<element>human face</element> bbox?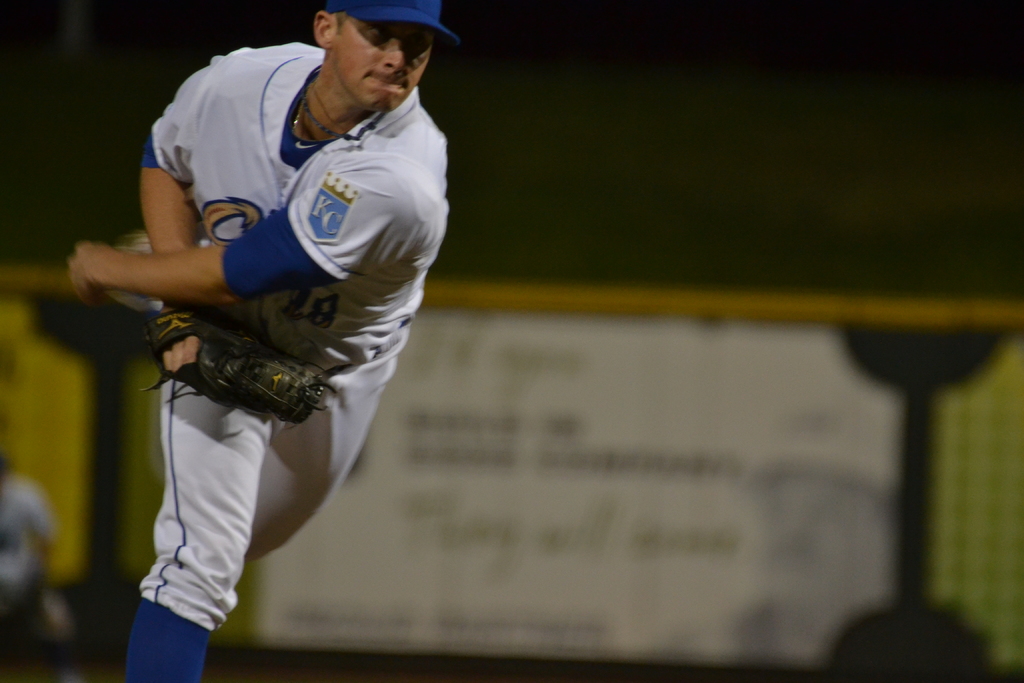
332,6,436,117
